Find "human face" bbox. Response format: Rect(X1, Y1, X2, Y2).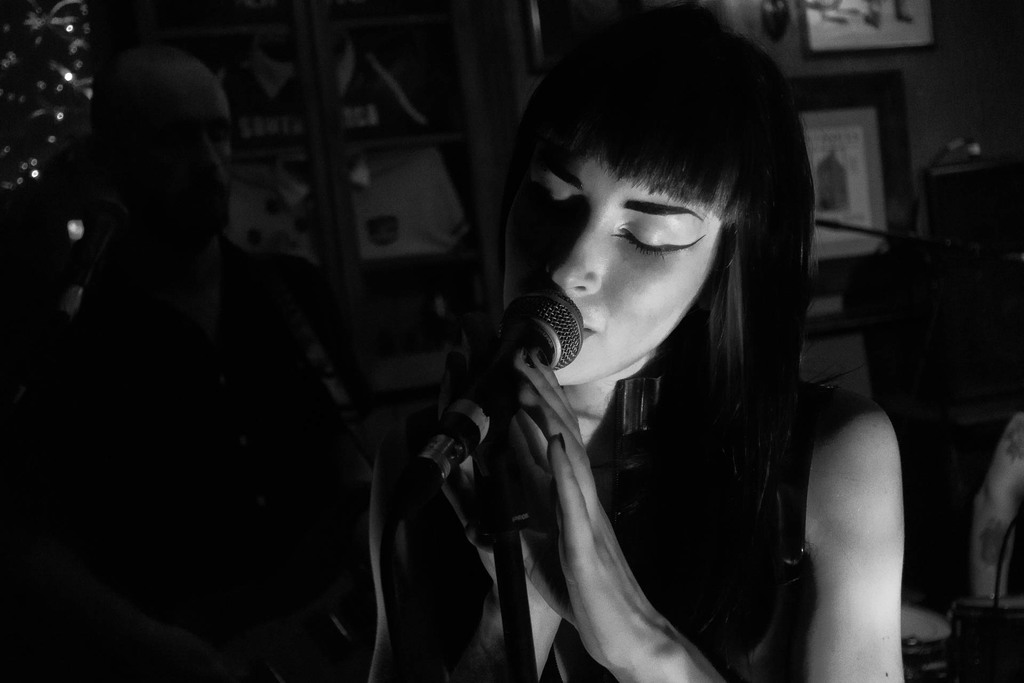
Rect(502, 139, 724, 386).
